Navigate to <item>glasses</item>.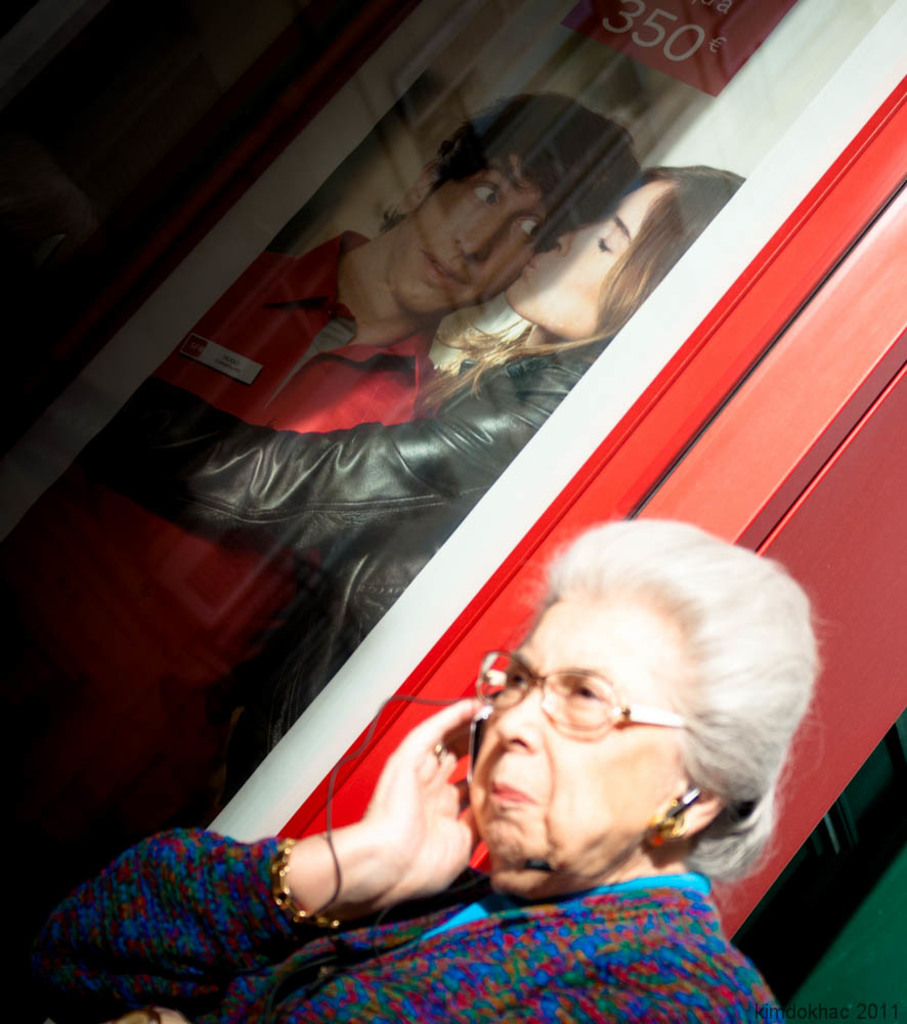
Navigation target: [x1=475, y1=642, x2=690, y2=730].
